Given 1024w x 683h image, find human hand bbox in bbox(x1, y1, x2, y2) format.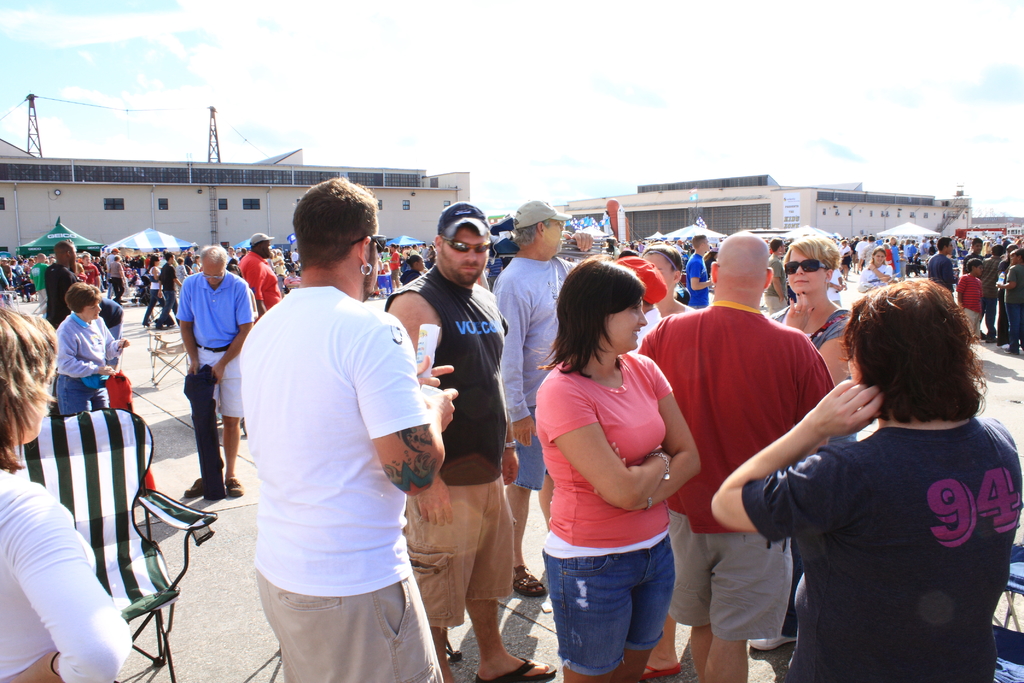
bbox(595, 441, 626, 497).
